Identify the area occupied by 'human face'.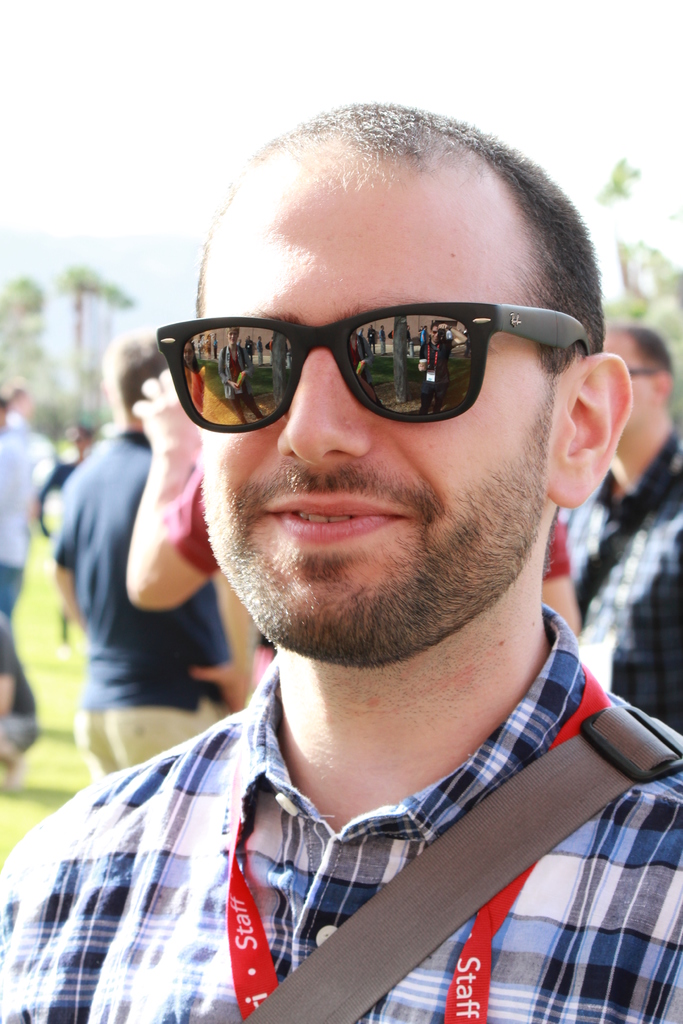
Area: 600/344/656/428.
